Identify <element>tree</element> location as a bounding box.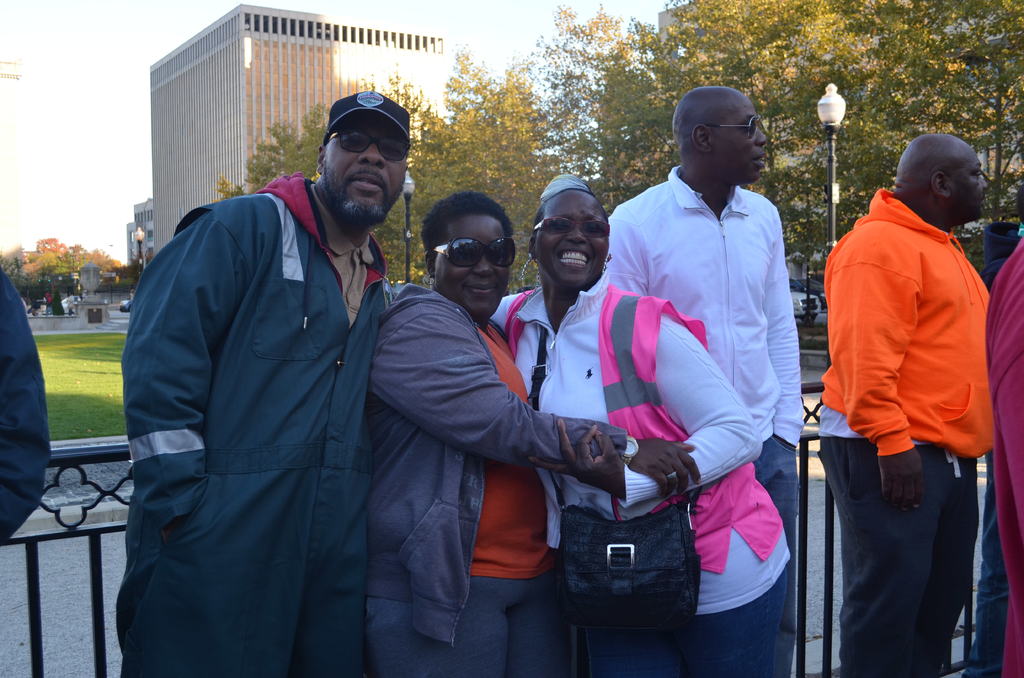
x1=593 y1=33 x2=748 y2=163.
